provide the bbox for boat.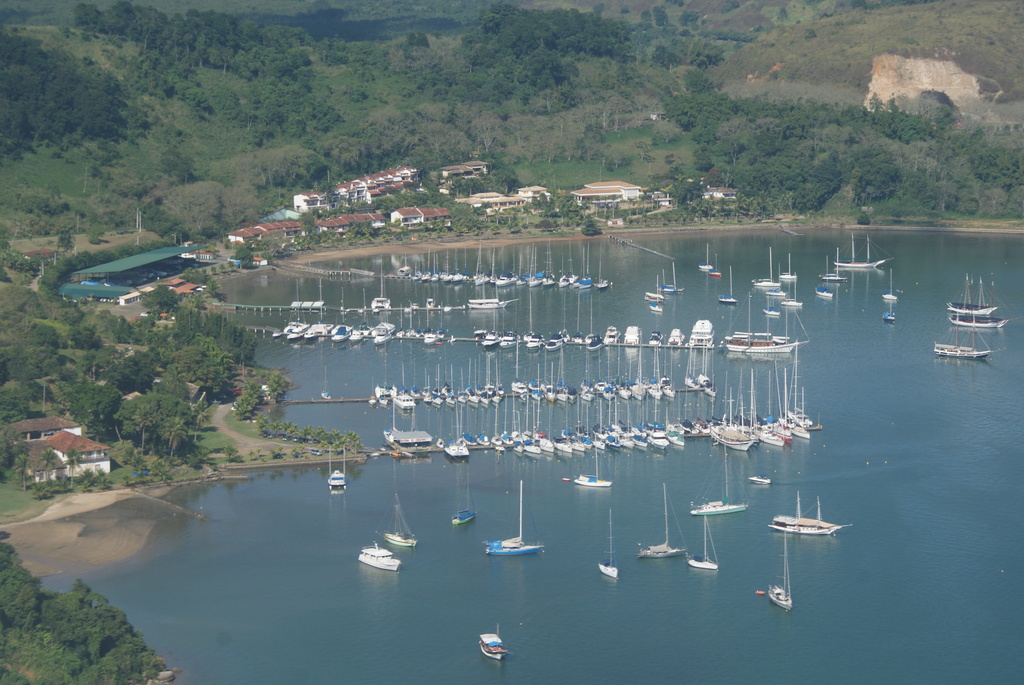
(650,304,671,315).
